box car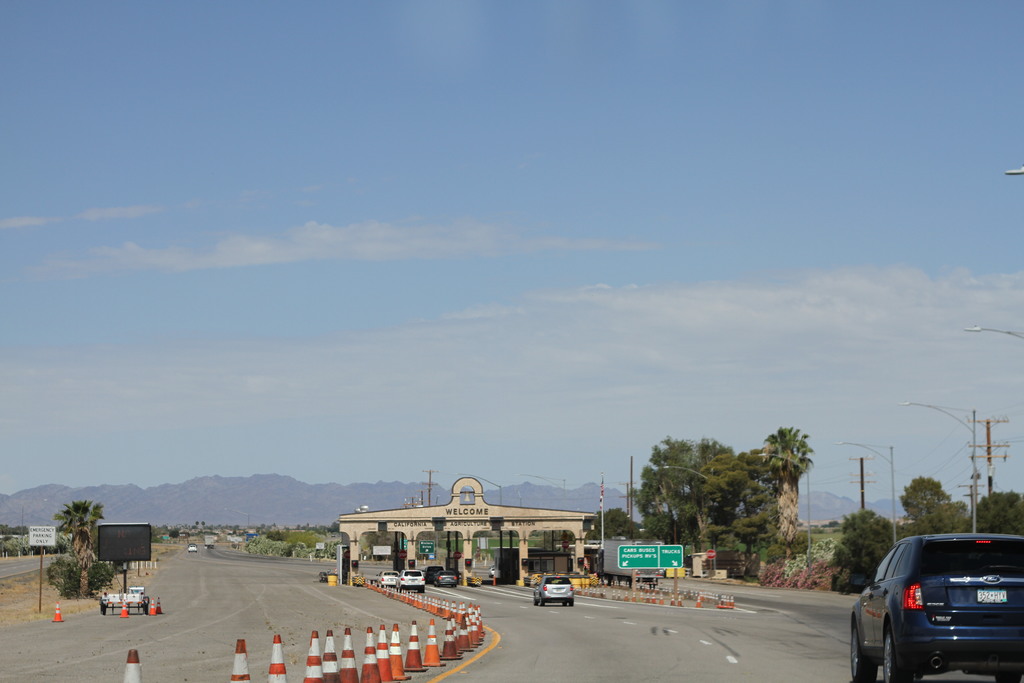
detection(536, 577, 575, 604)
